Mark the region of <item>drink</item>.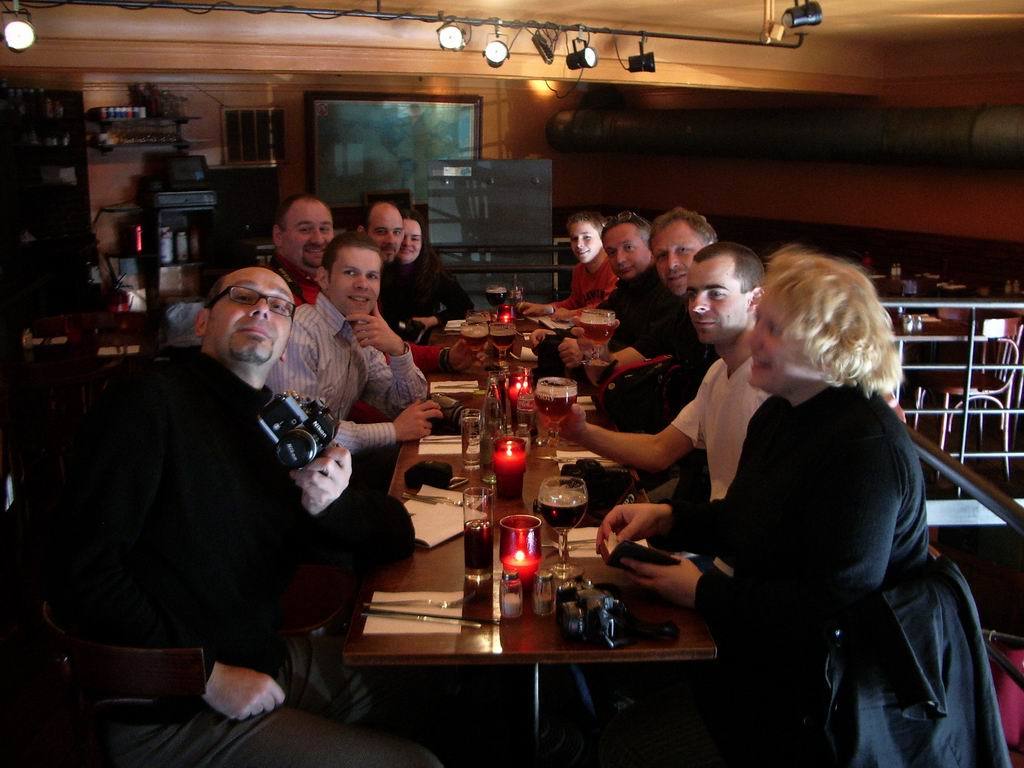
Region: 464:334:483:352.
